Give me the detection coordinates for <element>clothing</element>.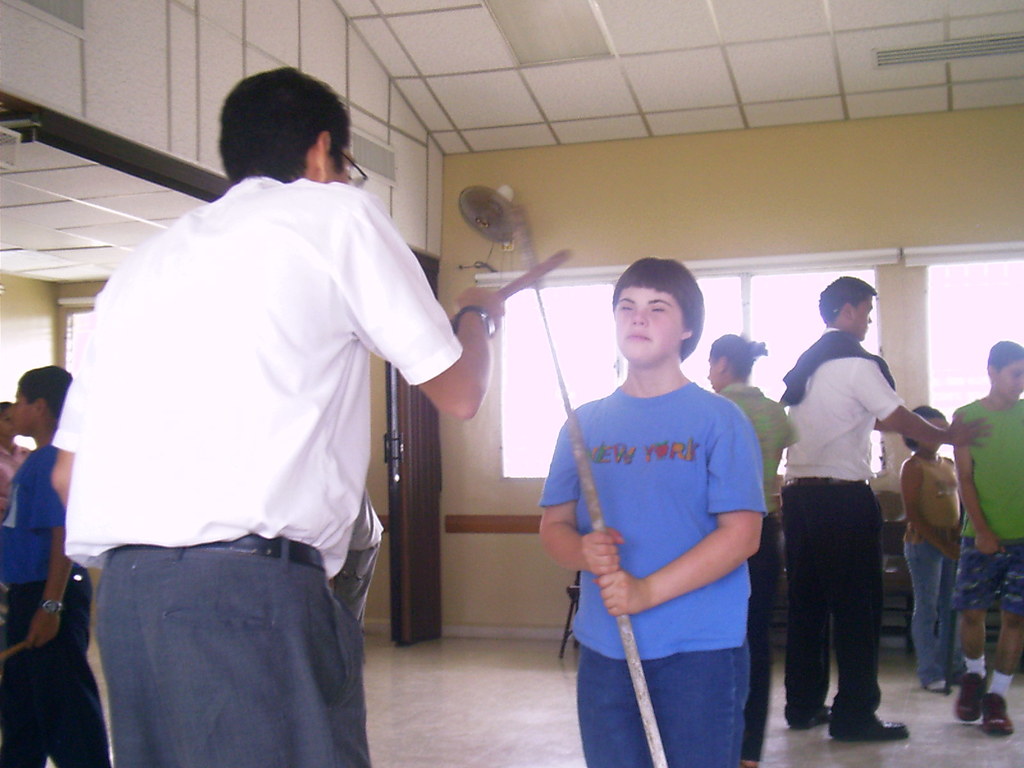
539 376 769 767.
